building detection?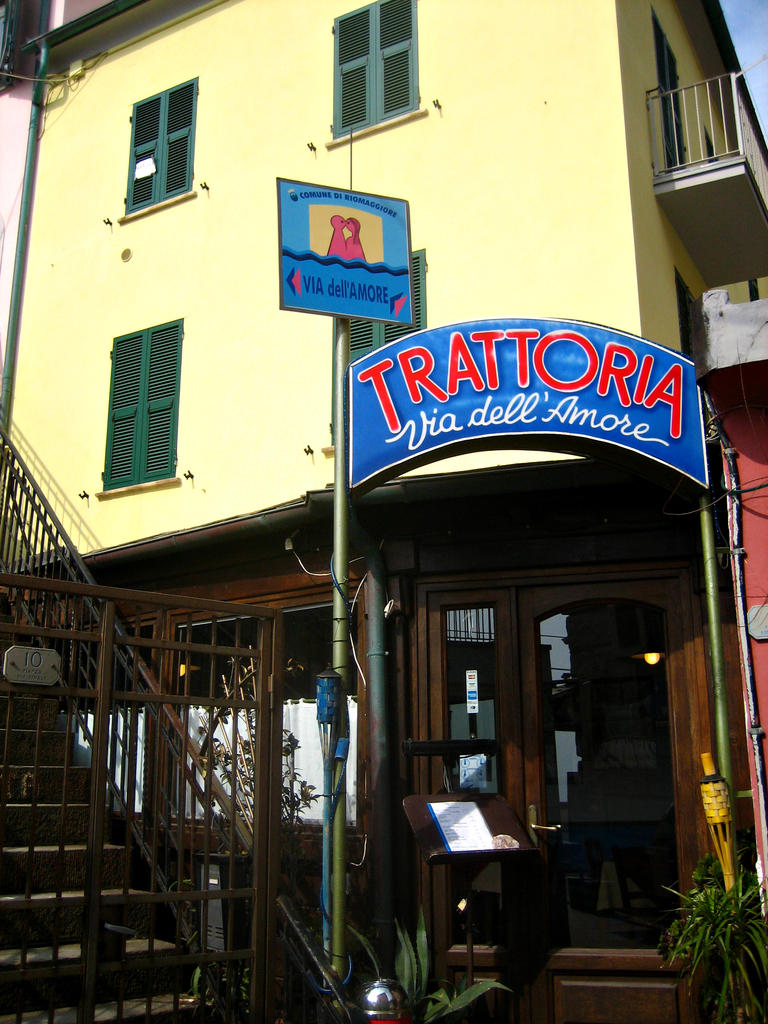
x1=0 y1=0 x2=767 y2=1023
